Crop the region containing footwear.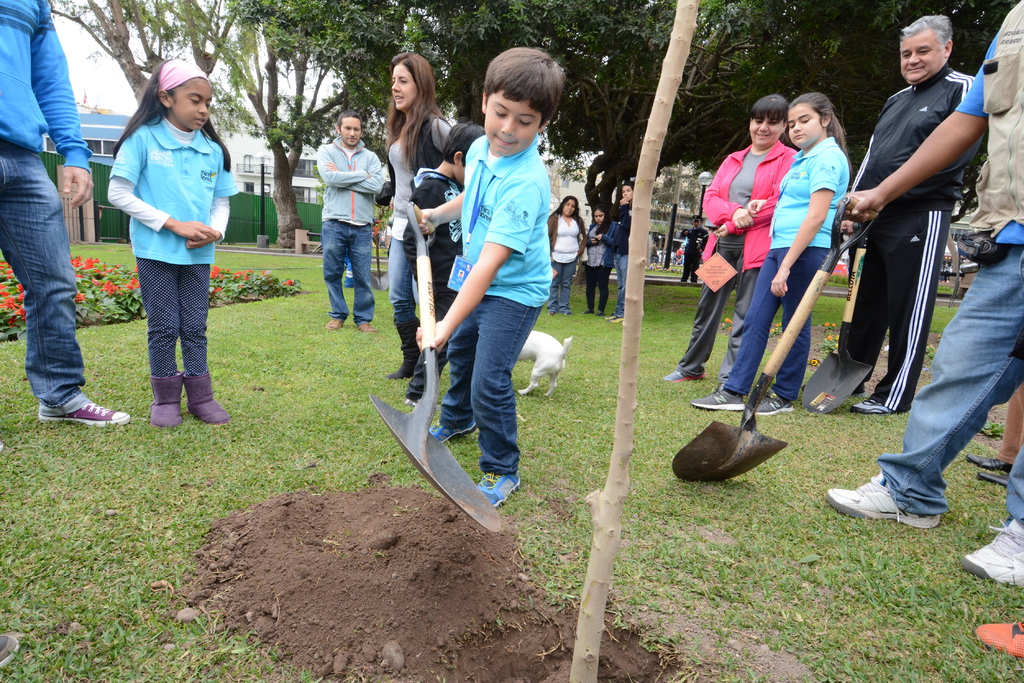
Crop region: (605,311,623,324).
